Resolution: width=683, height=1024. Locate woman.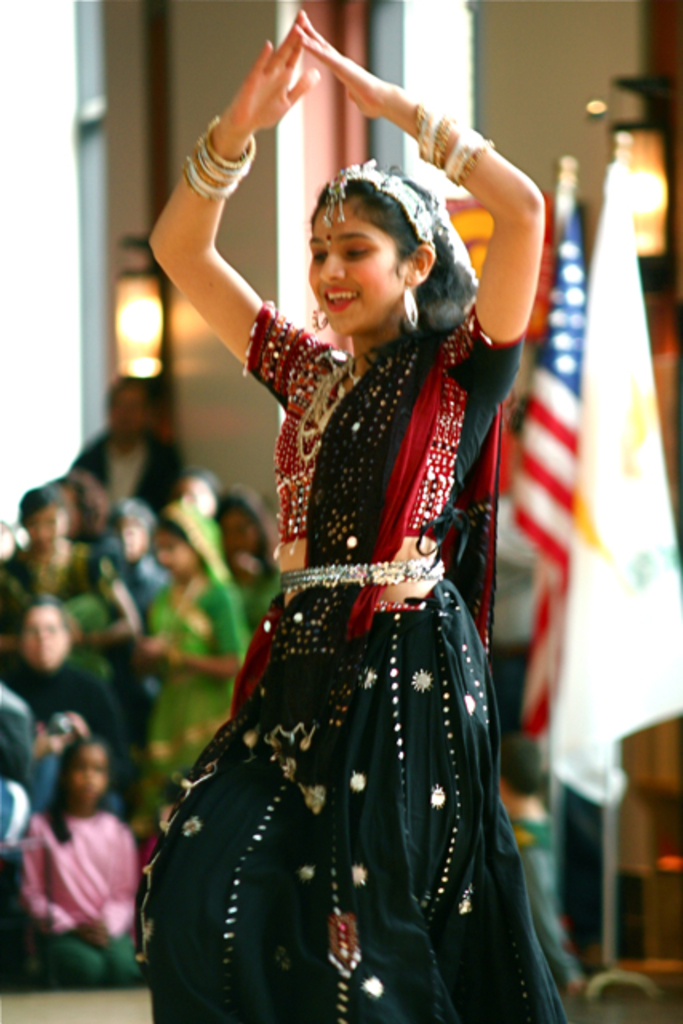
x1=123, y1=90, x2=565, y2=976.
